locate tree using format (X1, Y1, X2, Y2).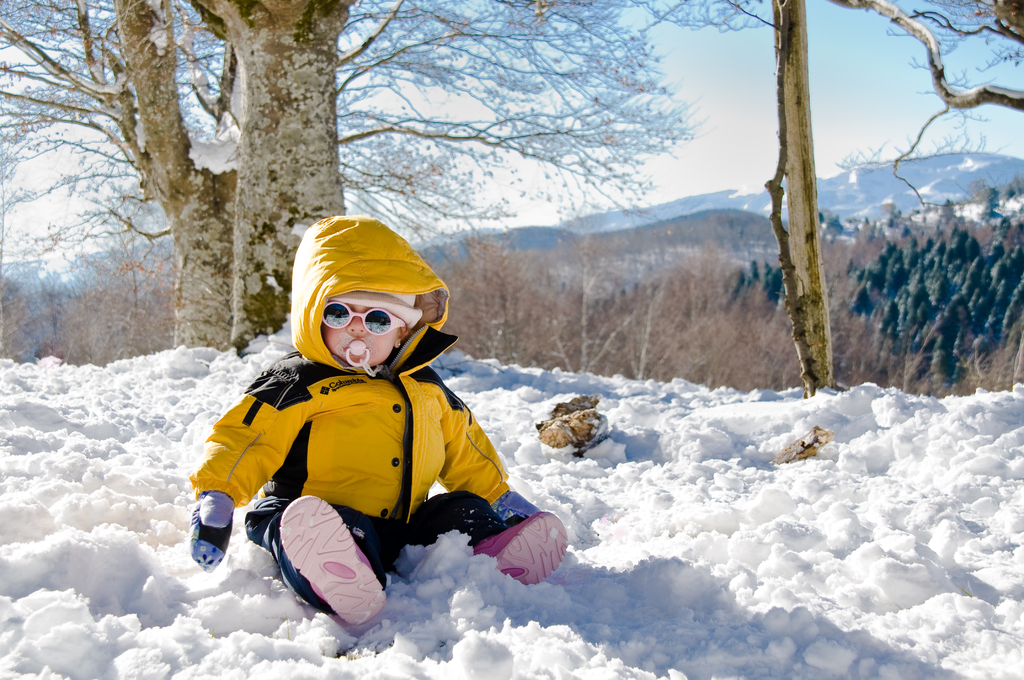
(620, 248, 692, 380).
